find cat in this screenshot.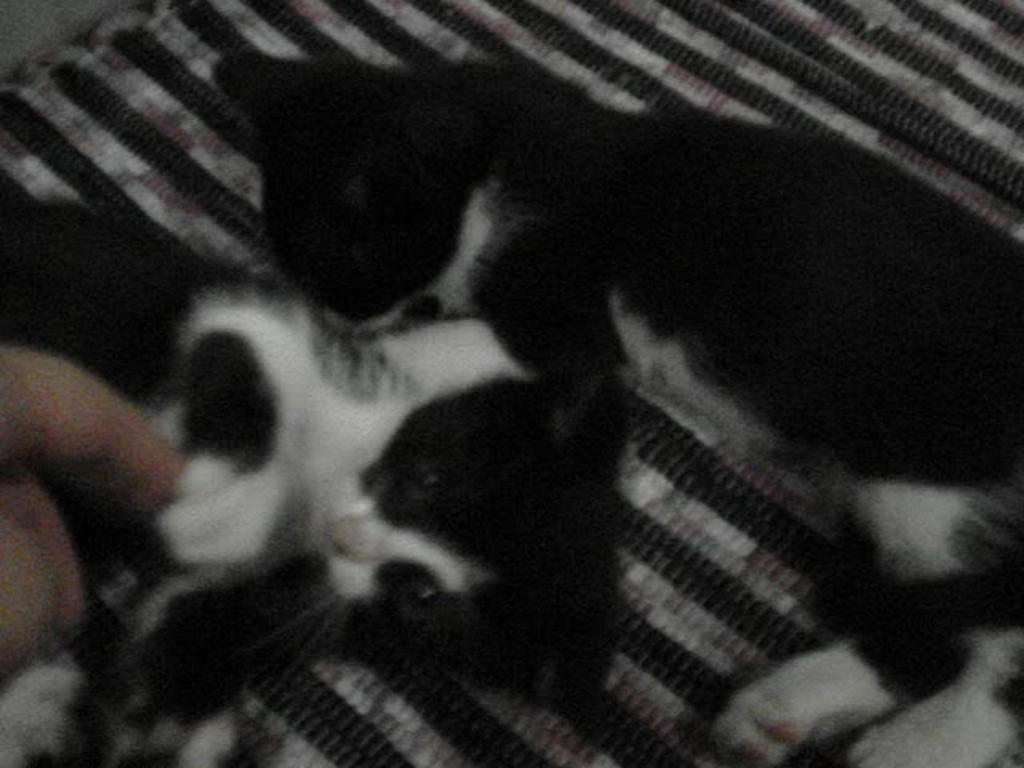
The bounding box for cat is (0,179,622,766).
